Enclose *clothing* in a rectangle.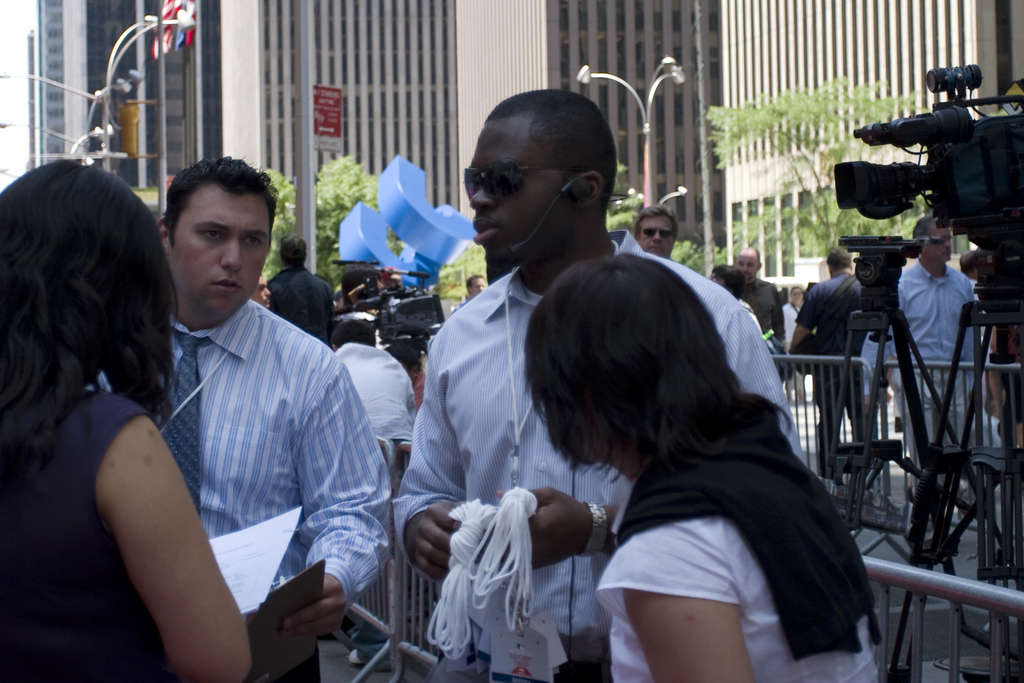
bbox=(876, 264, 990, 503).
